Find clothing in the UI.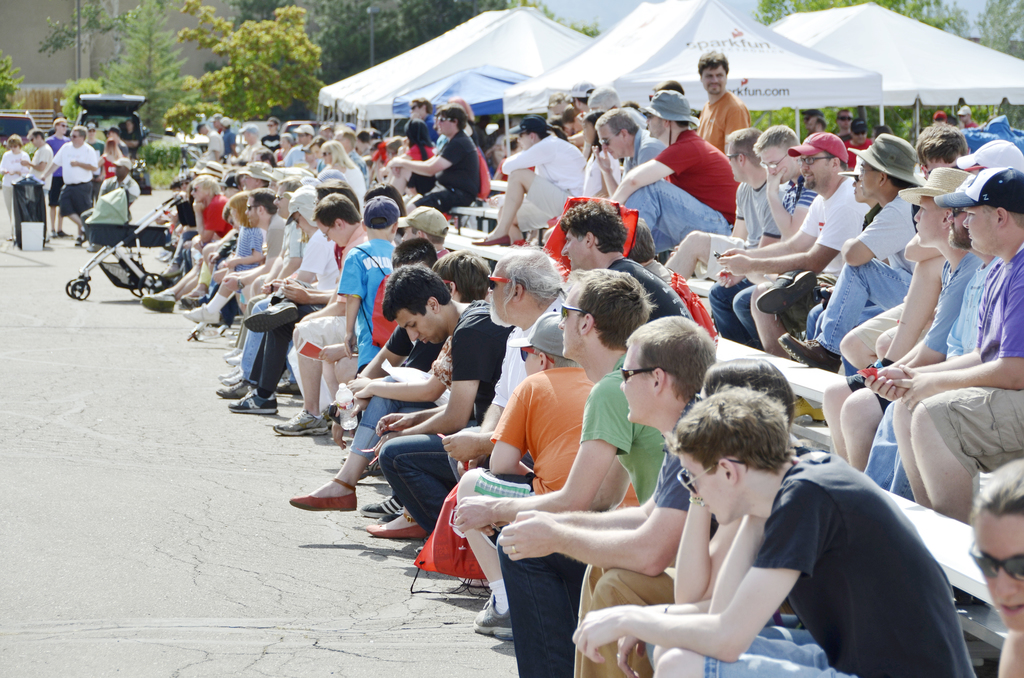
UI element at 619:127:739:252.
